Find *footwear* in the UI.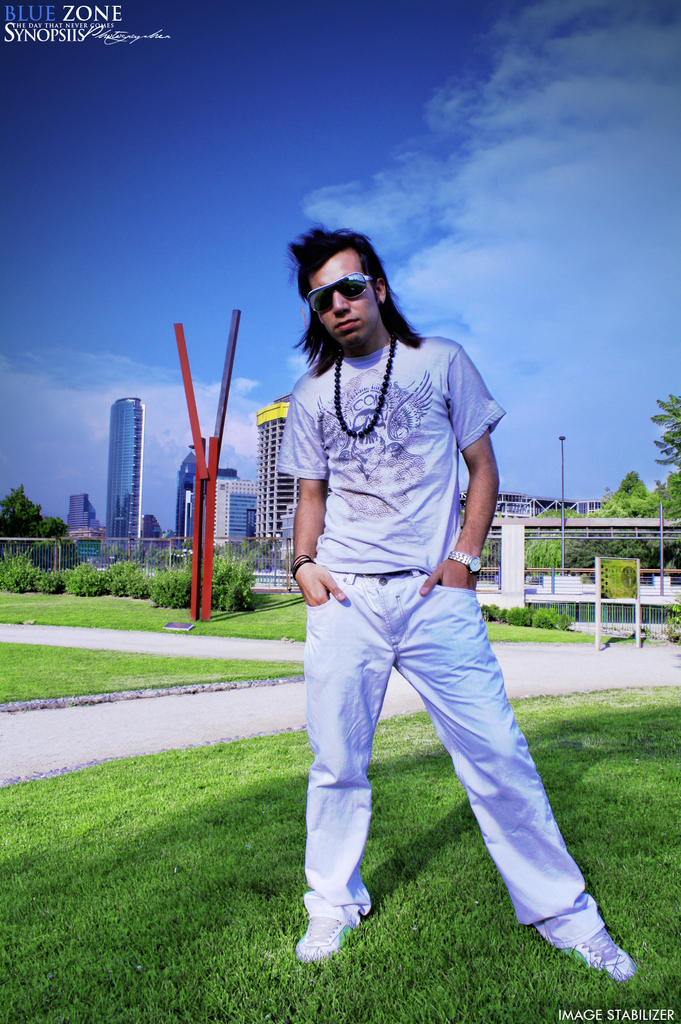
UI element at 551,897,638,982.
